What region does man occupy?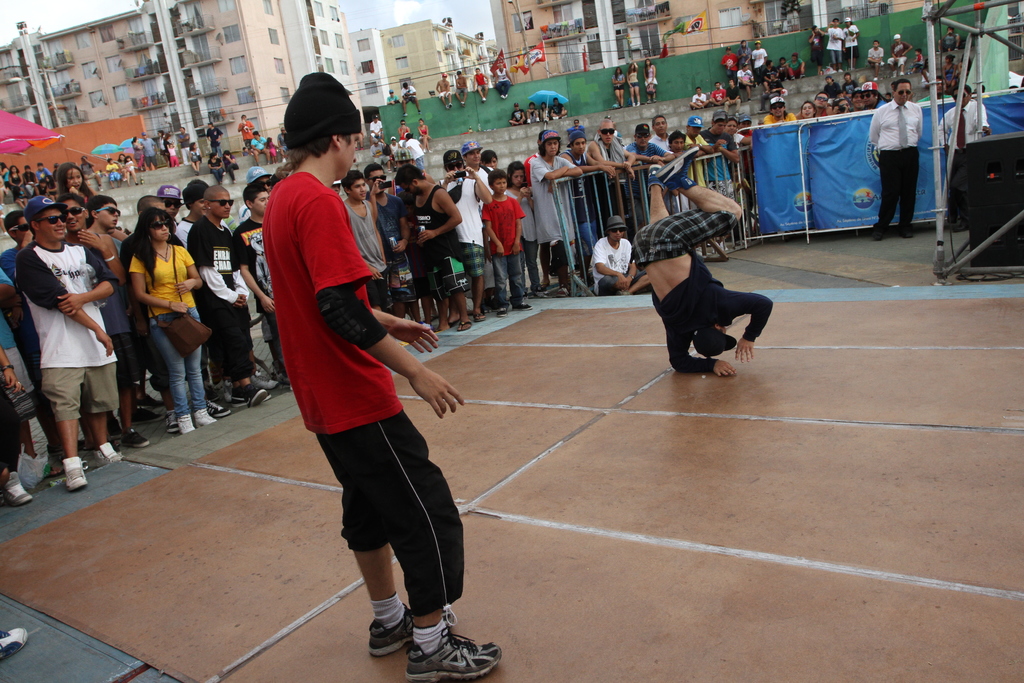
231/183/292/388.
